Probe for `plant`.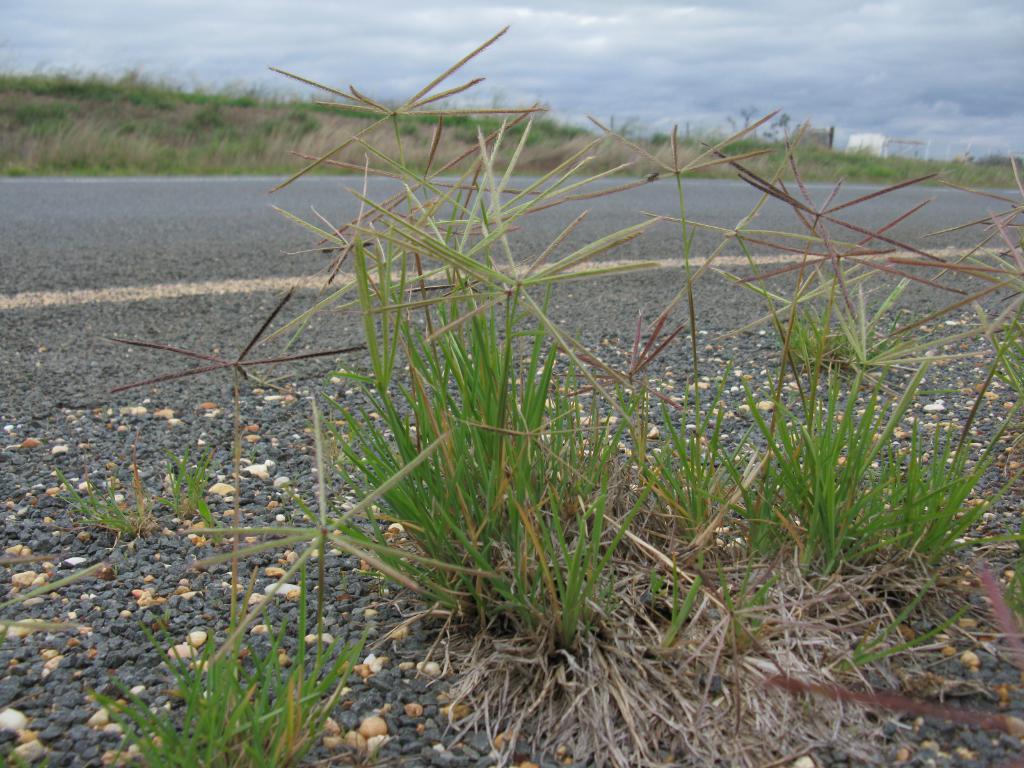
Probe result: 286/27/650/688.
